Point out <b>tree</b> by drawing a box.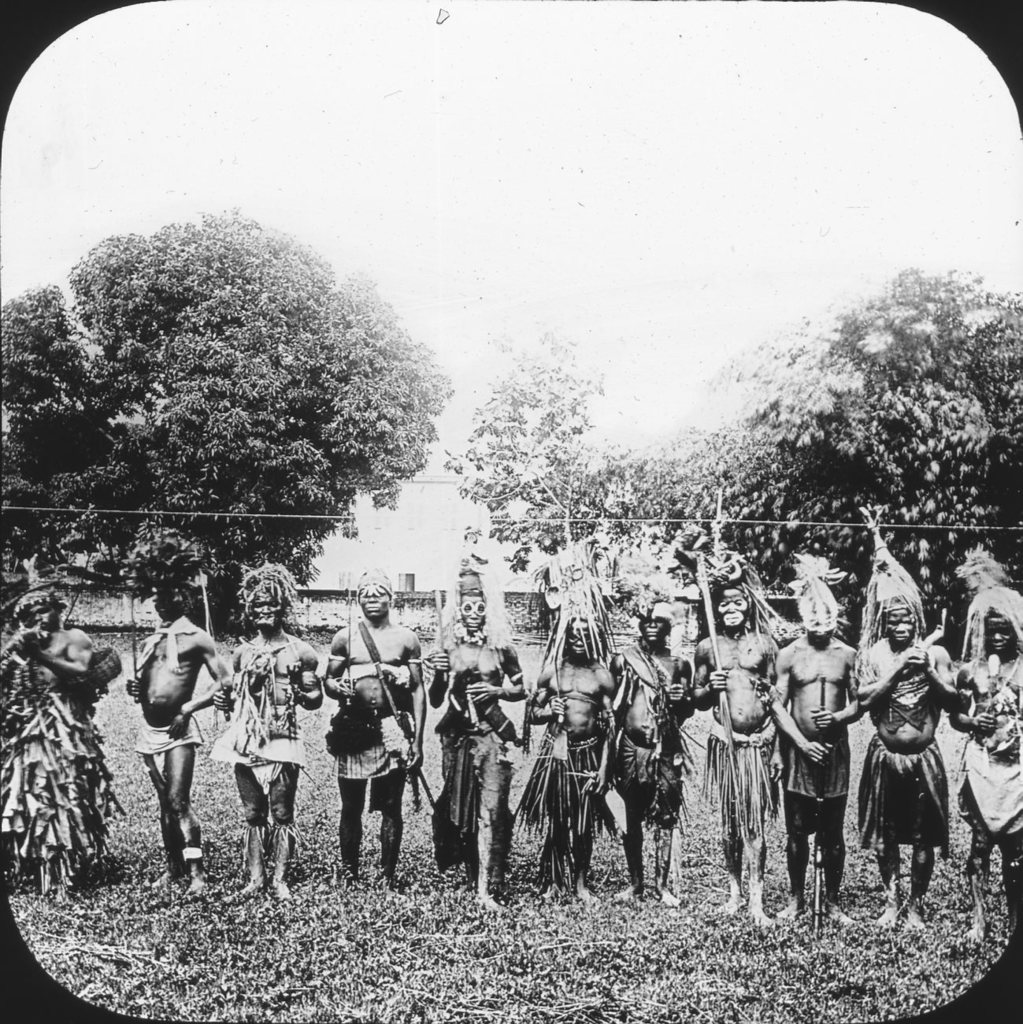
594, 388, 907, 619.
